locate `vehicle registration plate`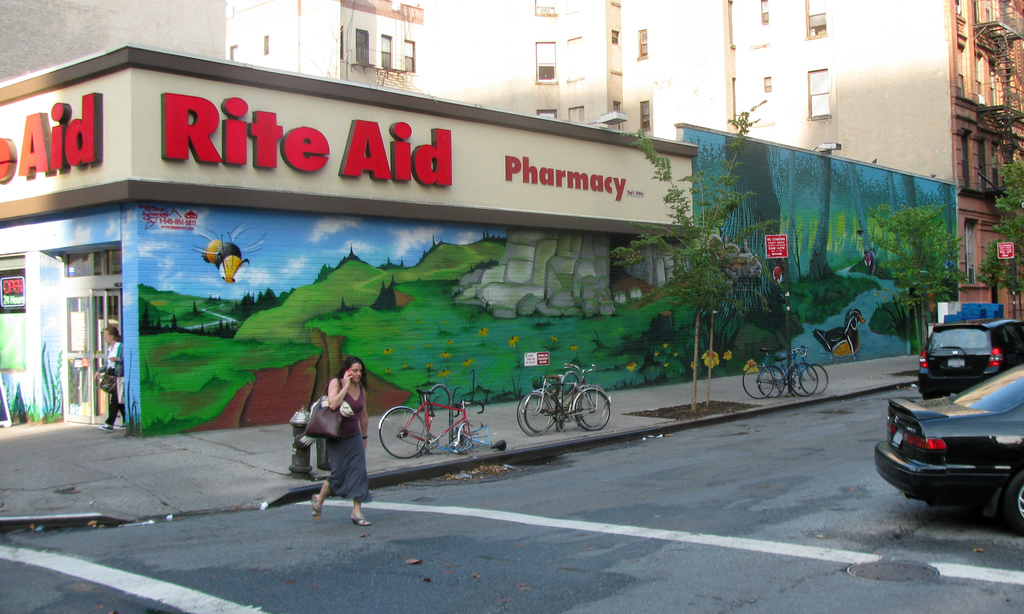
box(945, 359, 966, 370)
